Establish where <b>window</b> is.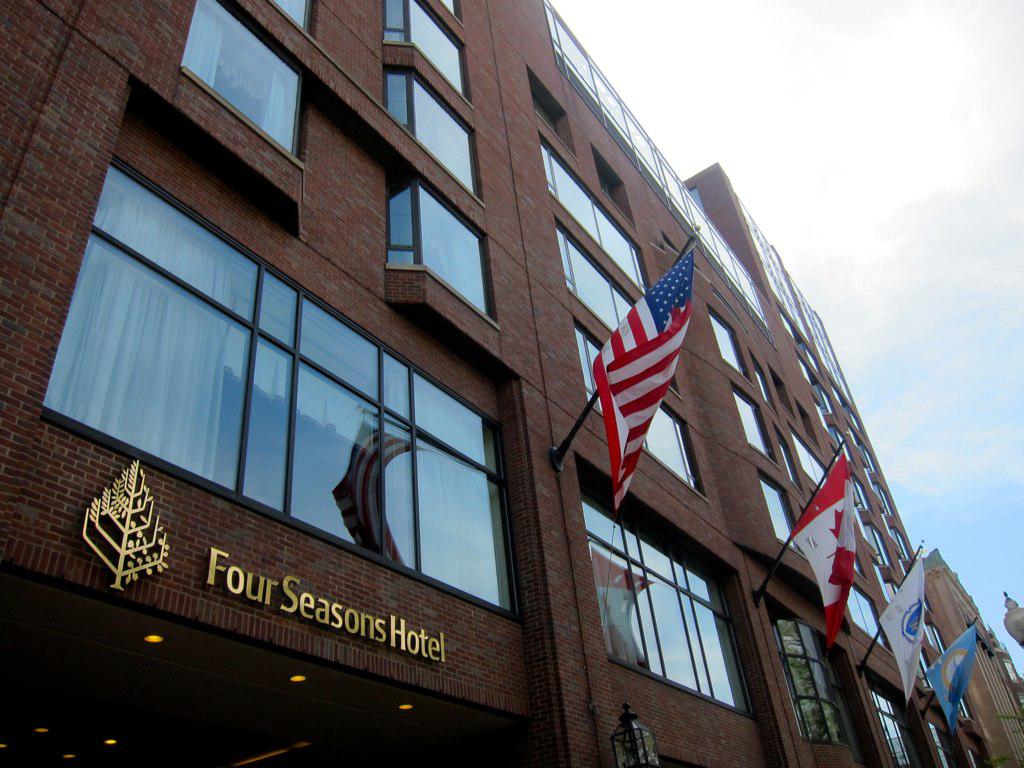
Established at [598, 520, 753, 708].
